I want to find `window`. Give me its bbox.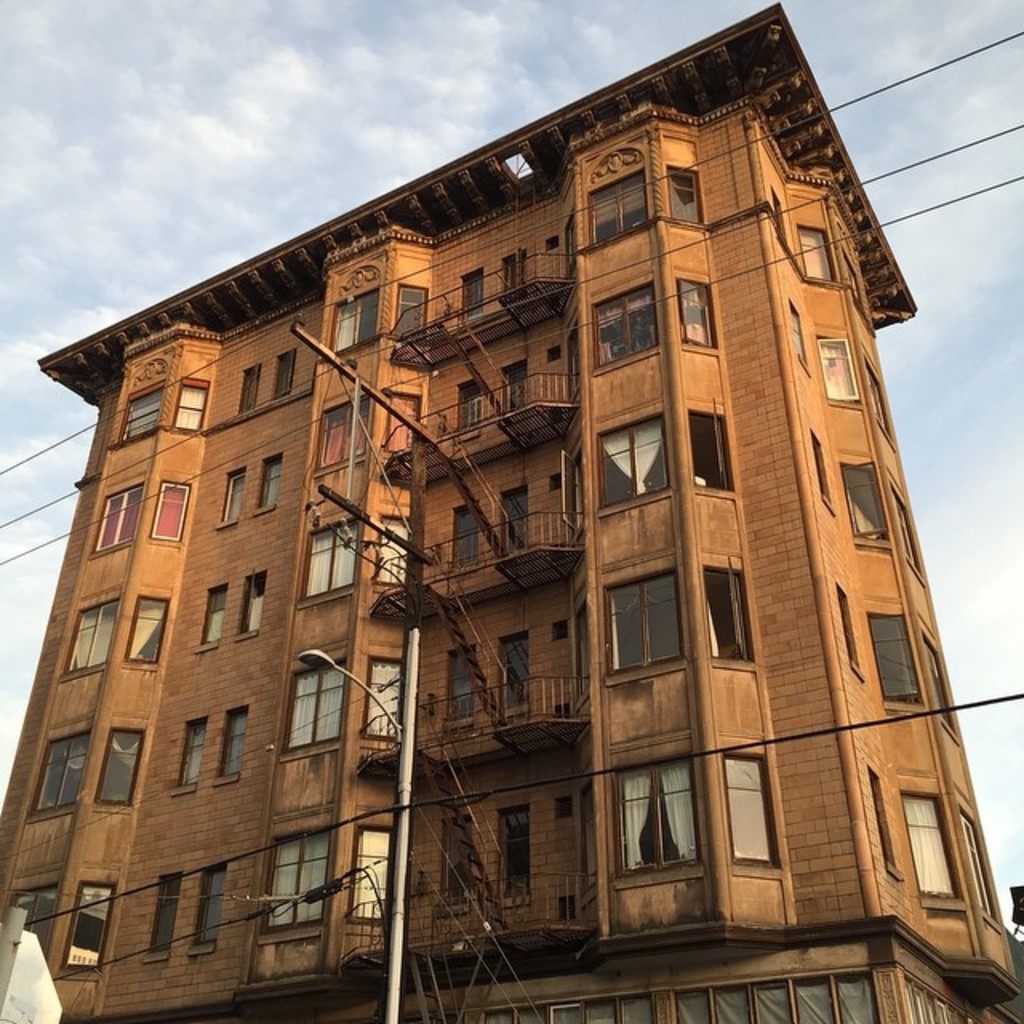
detection(166, 718, 205, 794).
